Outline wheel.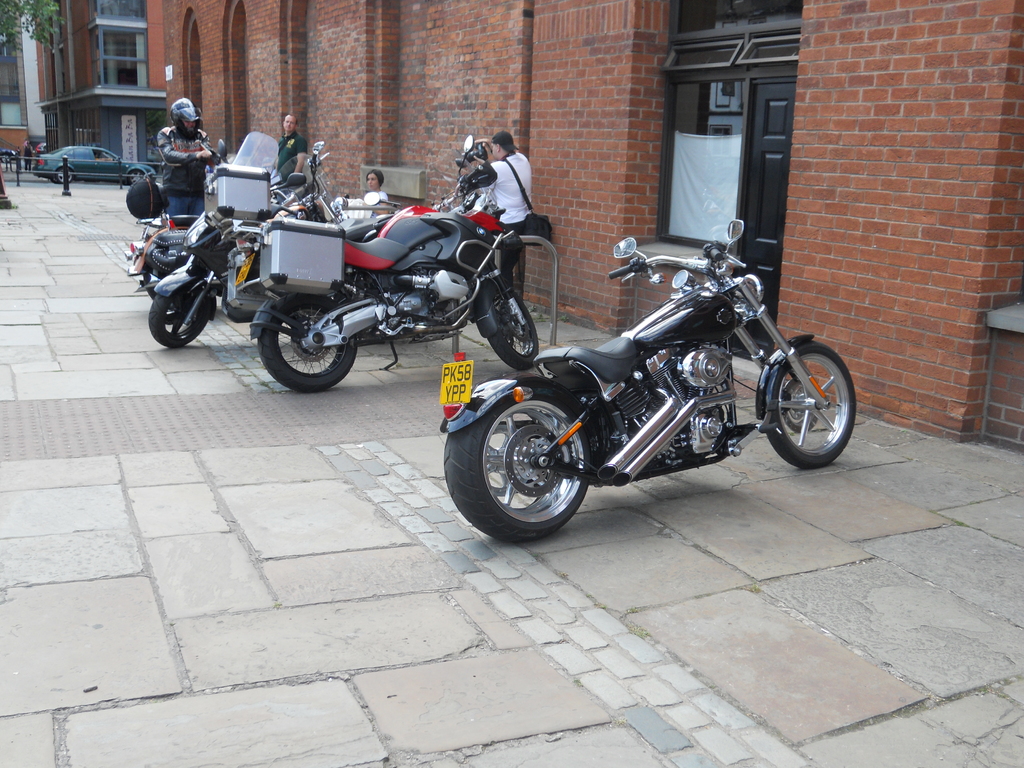
Outline: 765, 336, 857, 474.
